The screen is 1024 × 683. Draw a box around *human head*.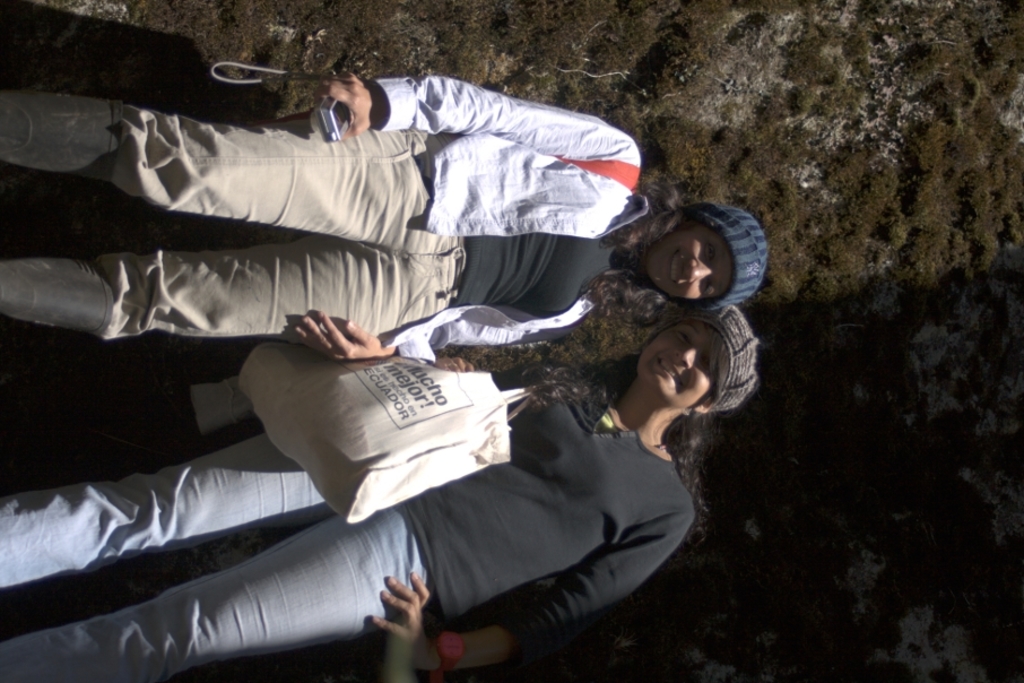
BBox(637, 319, 761, 403).
